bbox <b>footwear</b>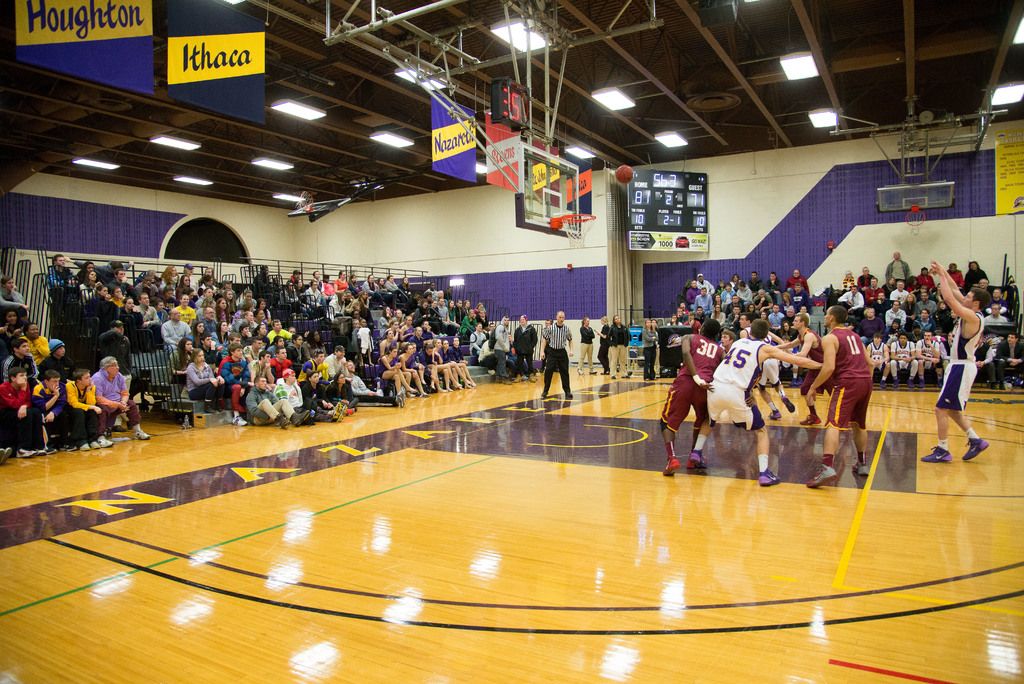
[x1=577, y1=367, x2=584, y2=373]
